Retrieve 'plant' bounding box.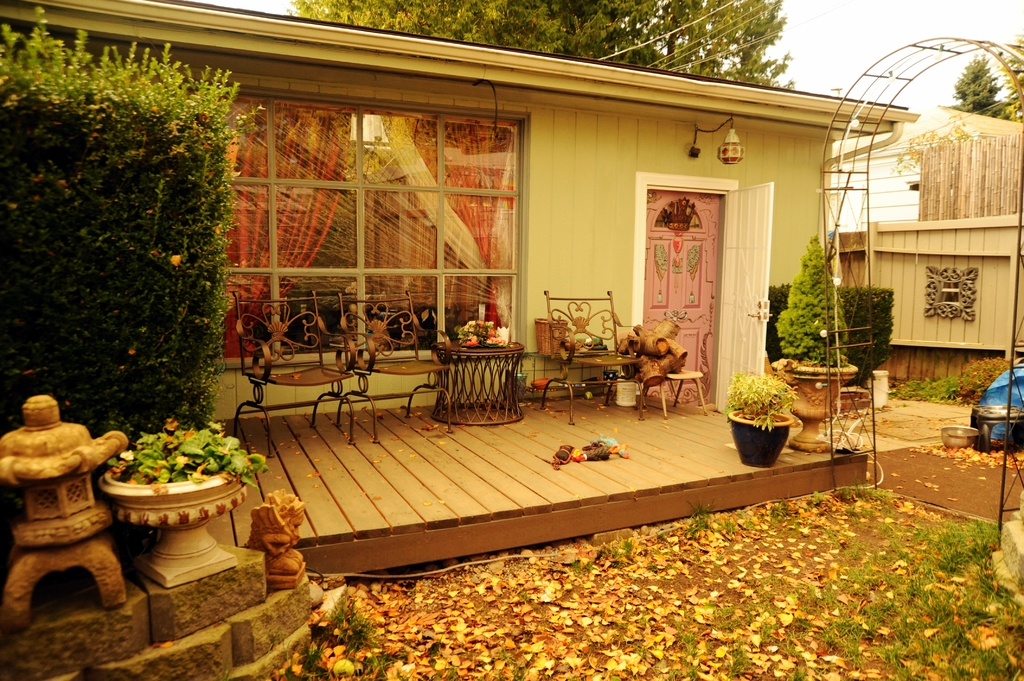
Bounding box: [568, 554, 596, 577].
